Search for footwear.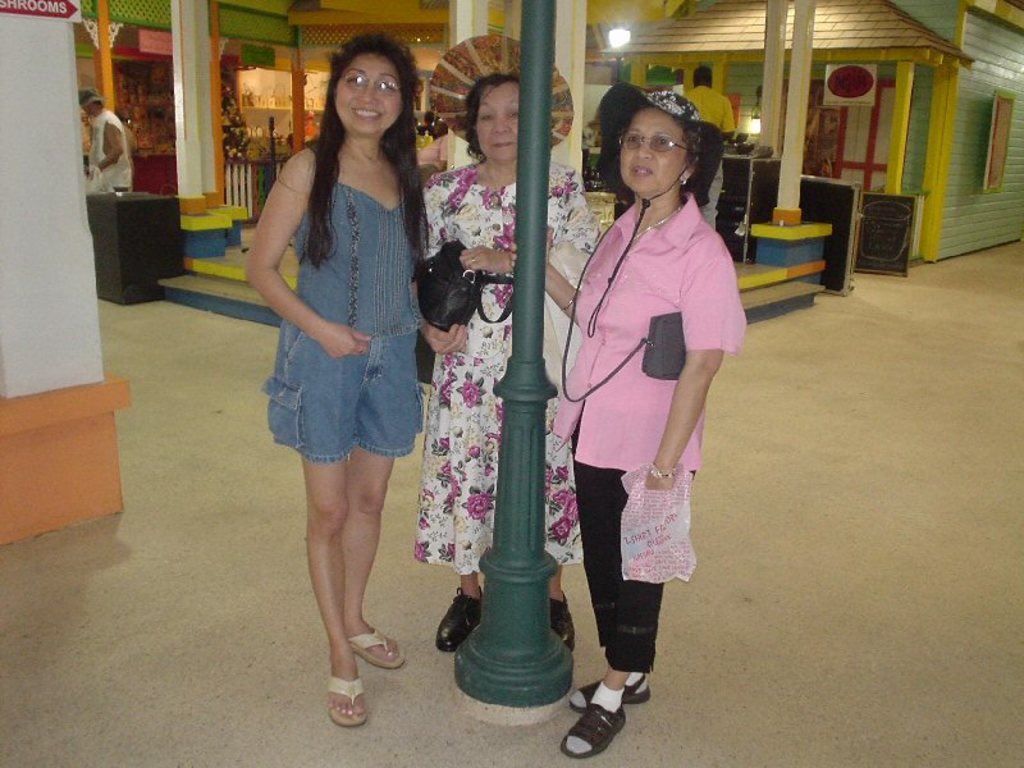
Found at x1=434 y1=581 x2=481 y2=653.
